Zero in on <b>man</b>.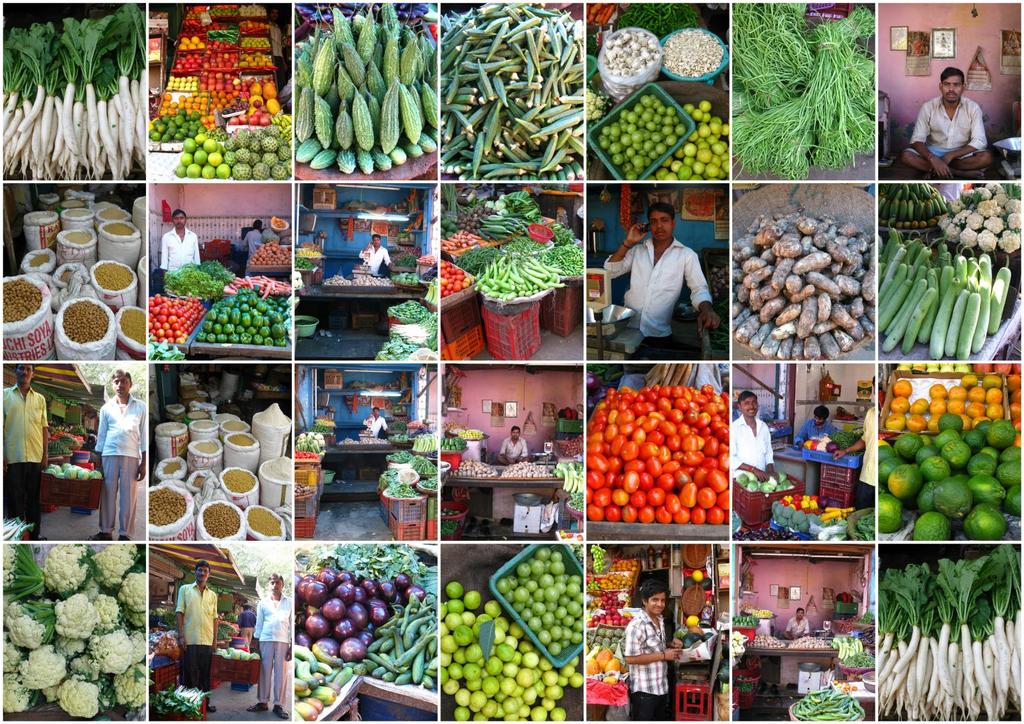
Zeroed in: x1=604 y1=199 x2=720 y2=359.
